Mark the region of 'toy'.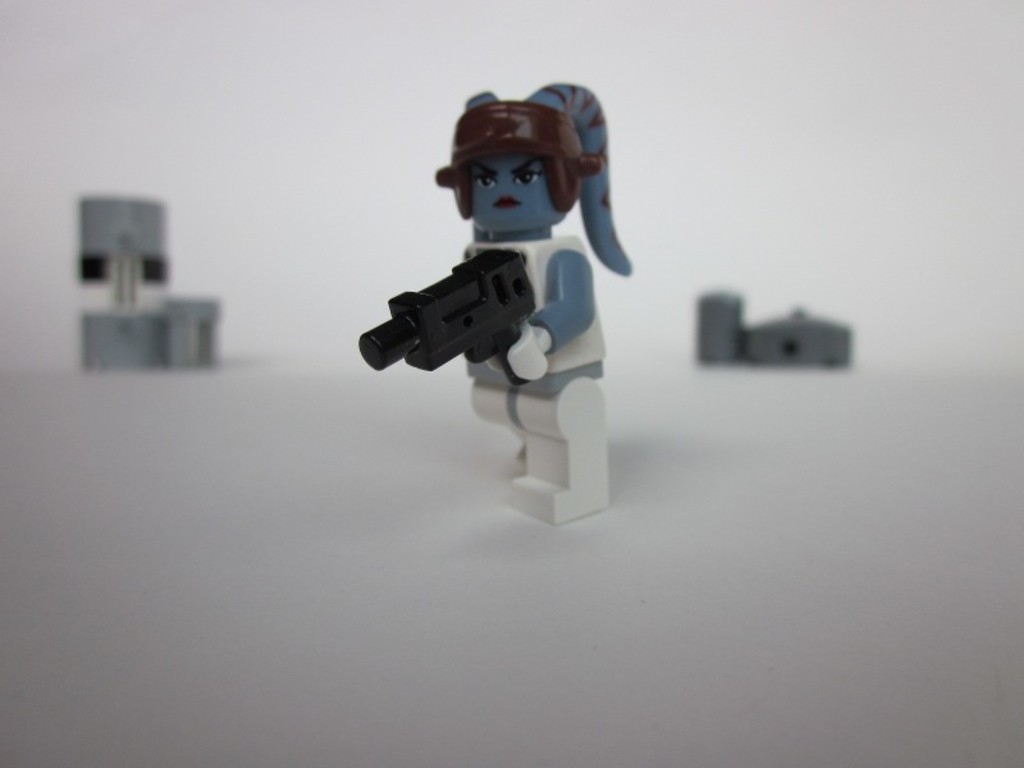
Region: (left=353, top=76, right=648, bottom=513).
